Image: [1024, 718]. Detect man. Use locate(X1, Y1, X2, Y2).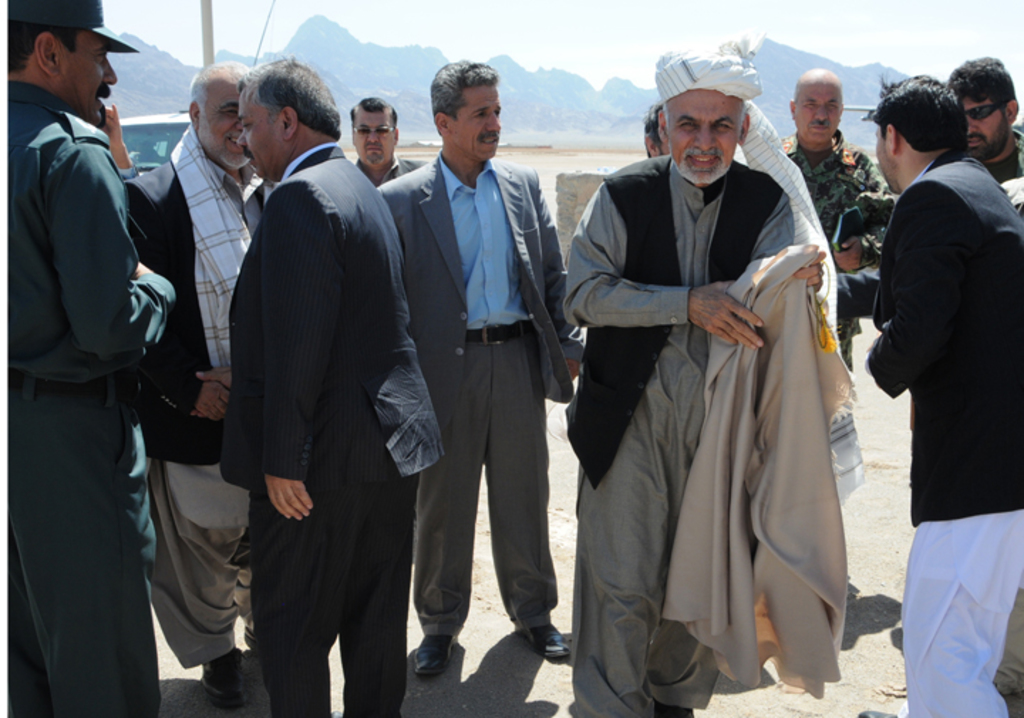
locate(344, 94, 431, 182).
